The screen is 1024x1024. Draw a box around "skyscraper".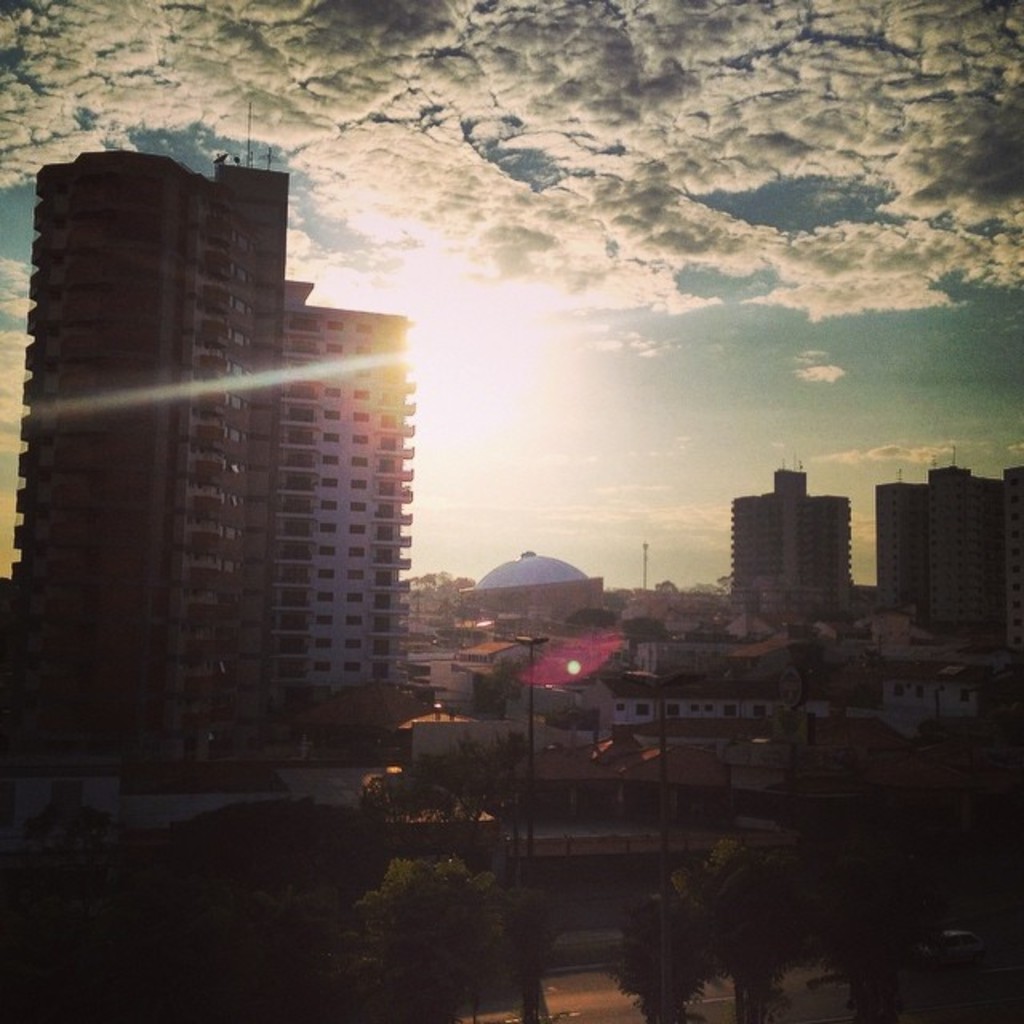
[left=885, top=459, right=1021, bottom=664].
